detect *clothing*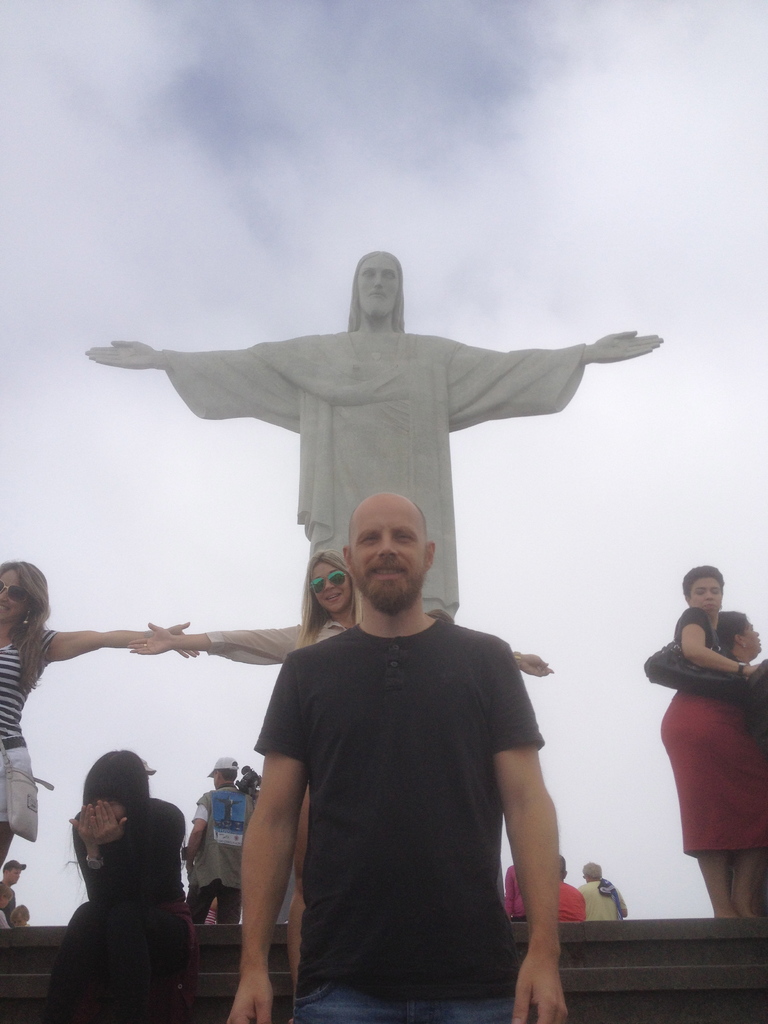
[left=560, top=886, right=584, bottom=923]
